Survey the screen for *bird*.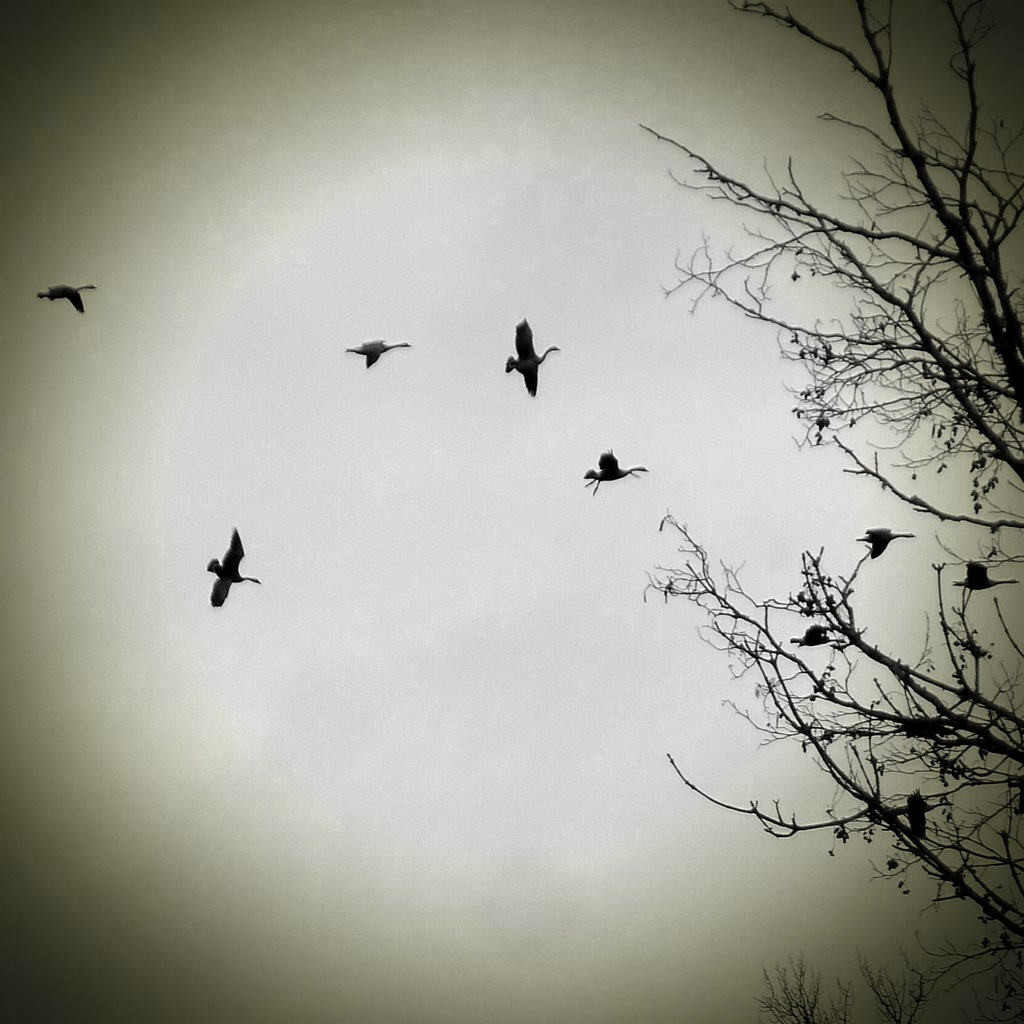
Survey found: region(205, 525, 256, 611).
